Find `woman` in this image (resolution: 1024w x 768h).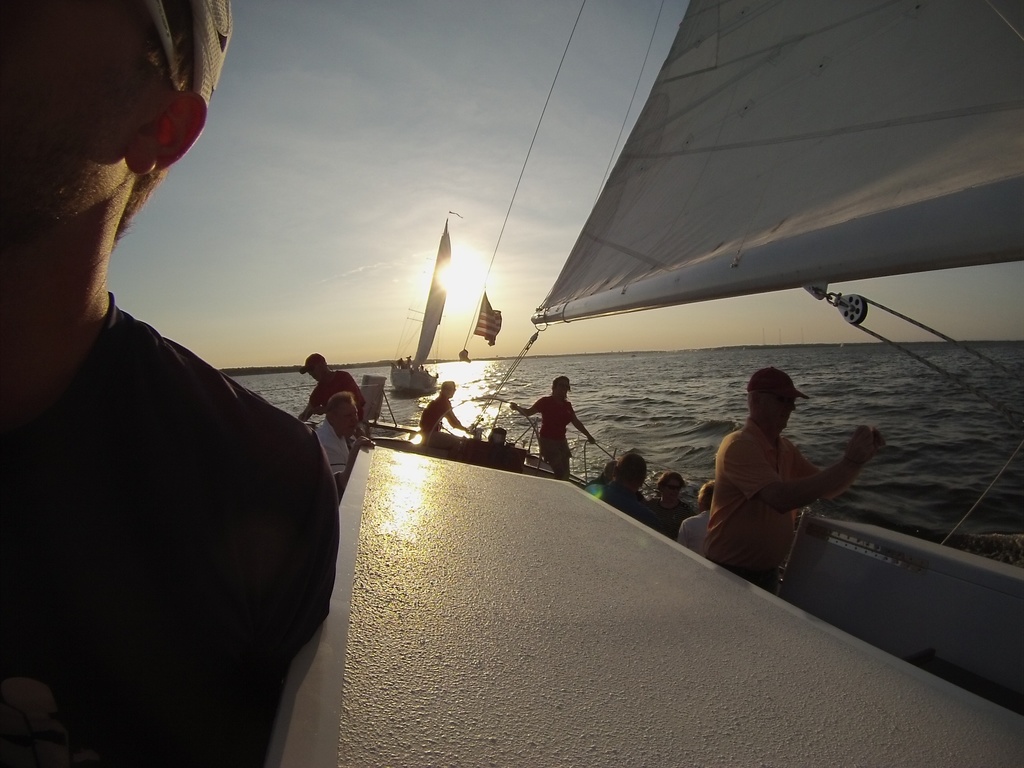
[left=598, top=454, right=646, bottom=518].
